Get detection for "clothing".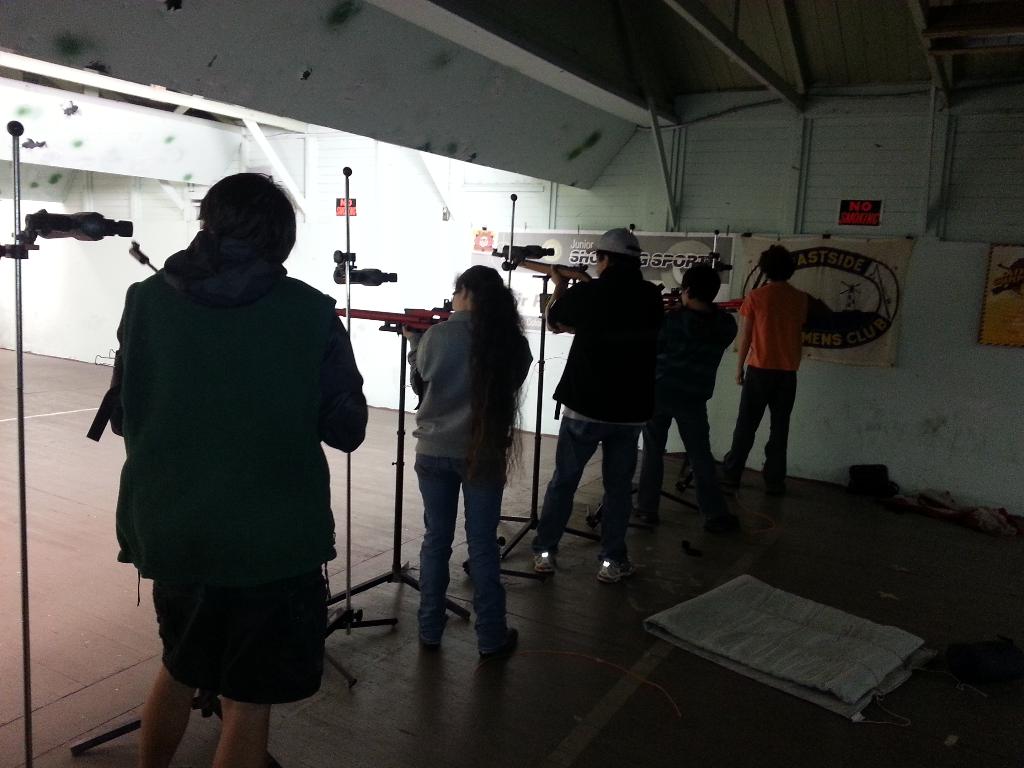
Detection: (99, 184, 359, 705).
